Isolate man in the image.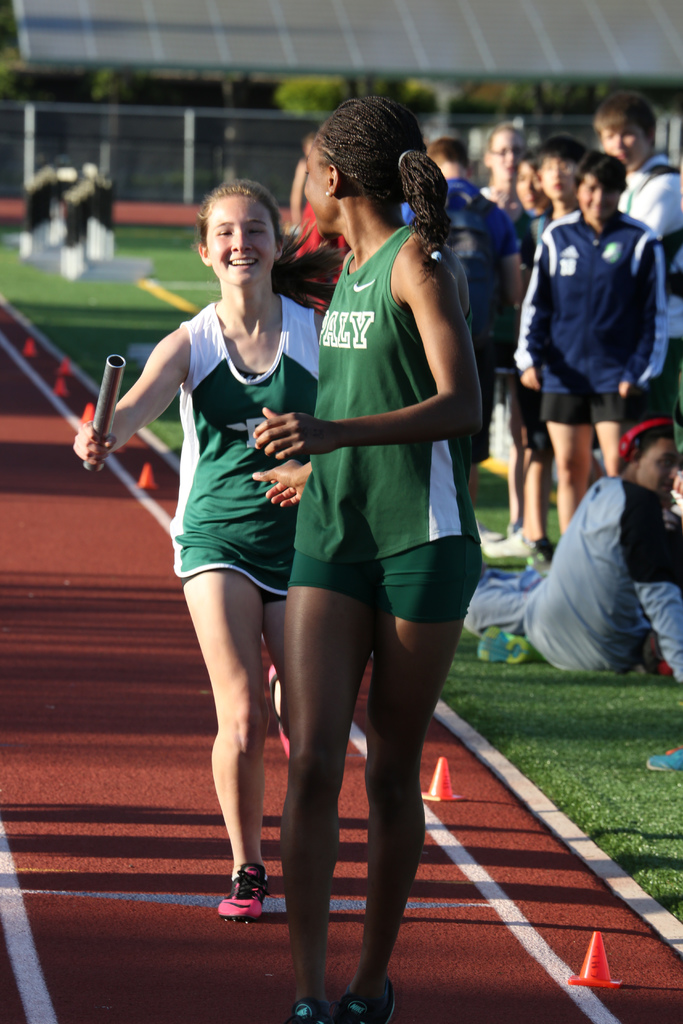
Isolated region: [x1=587, y1=88, x2=682, y2=470].
